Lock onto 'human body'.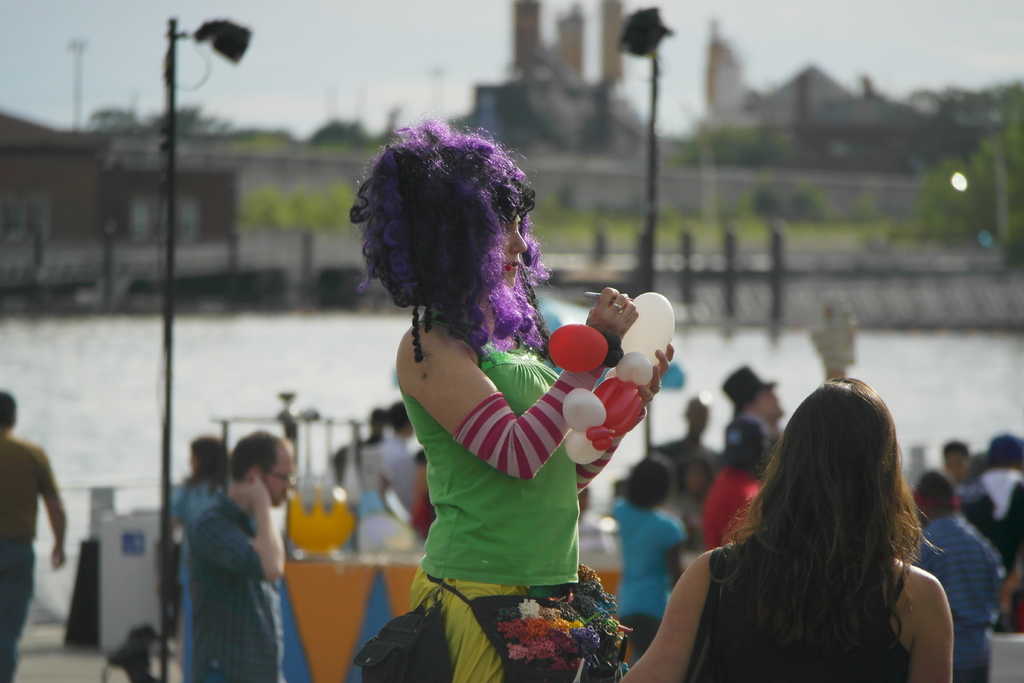
Locked: left=348, top=123, right=673, bottom=682.
